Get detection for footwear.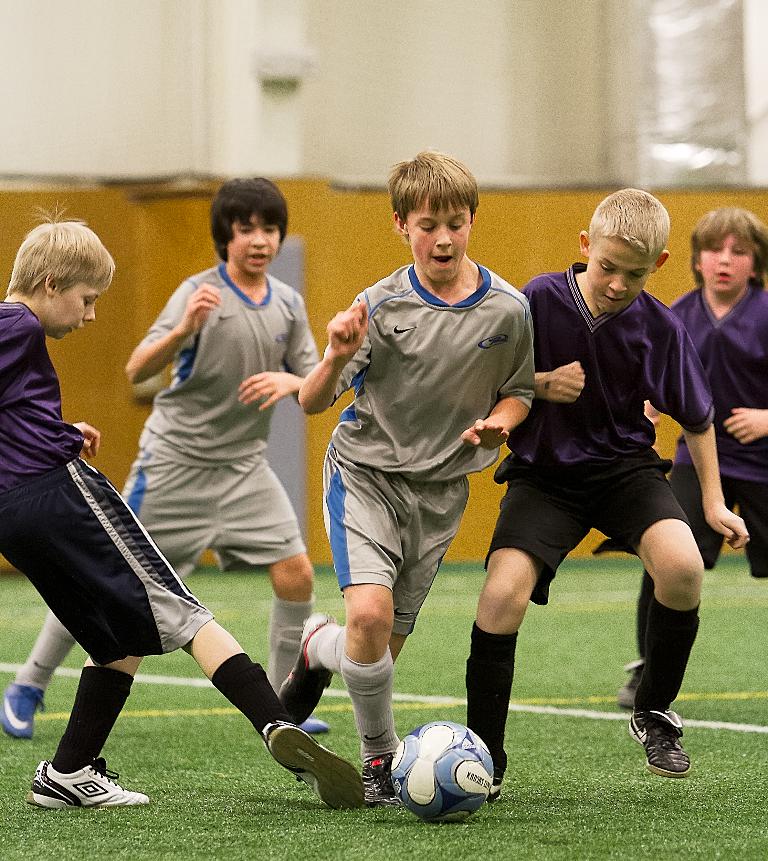
Detection: 361:742:417:815.
